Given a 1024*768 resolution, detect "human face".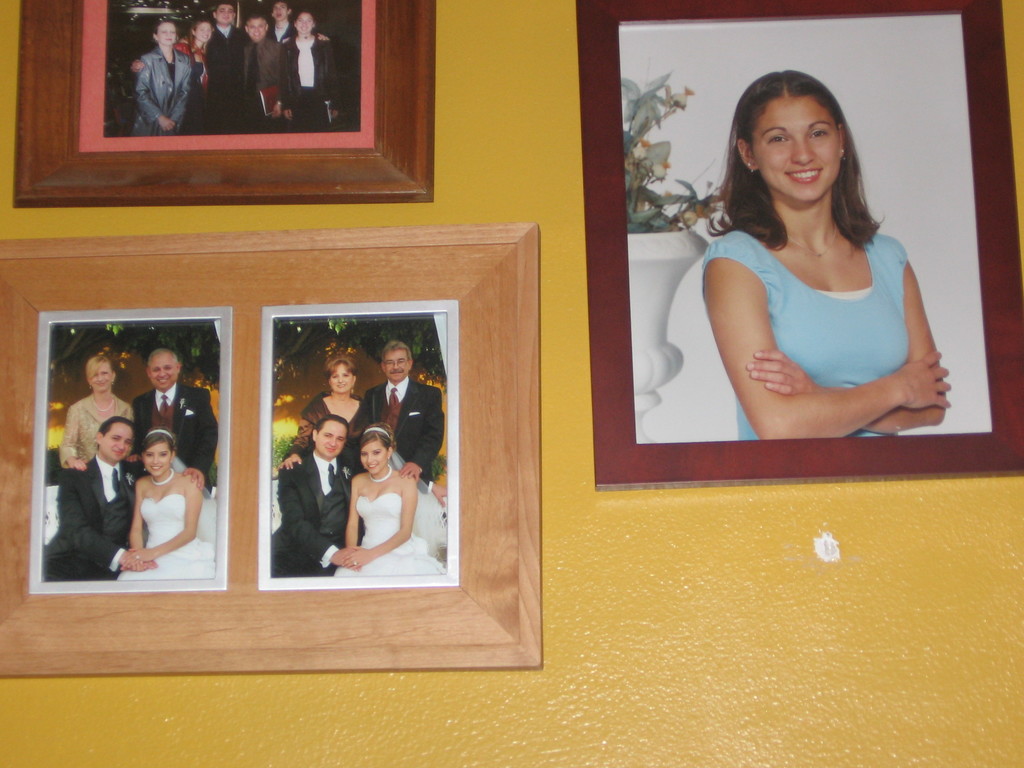
rect(195, 20, 214, 38).
